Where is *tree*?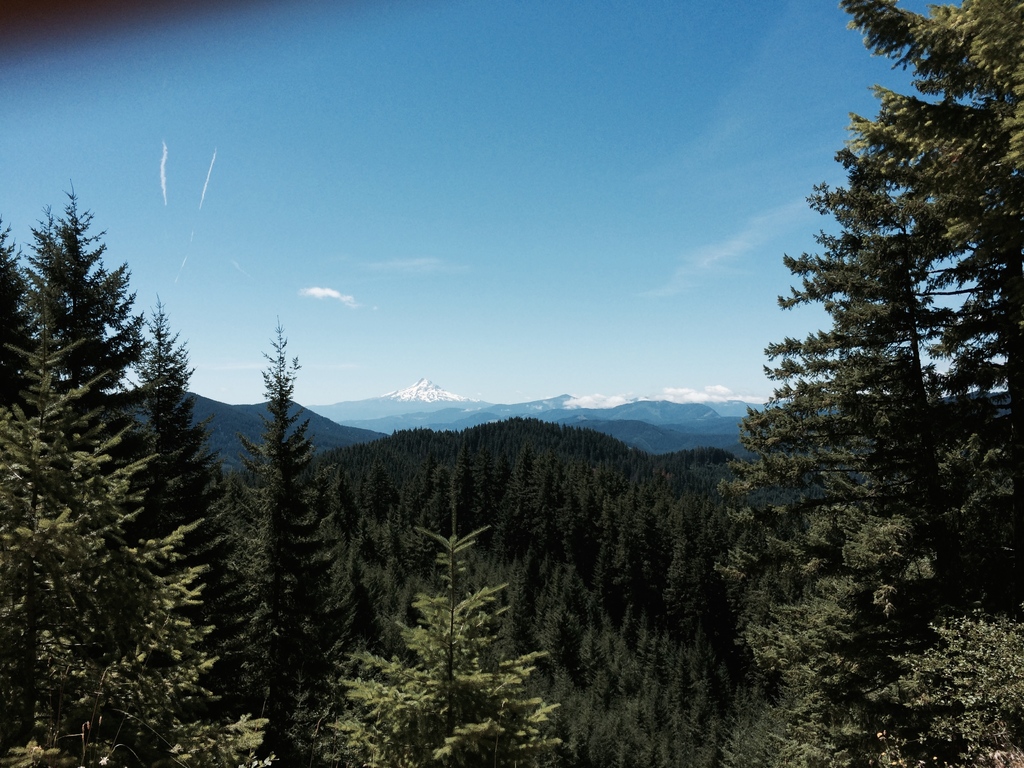
<region>0, 225, 47, 447</region>.
